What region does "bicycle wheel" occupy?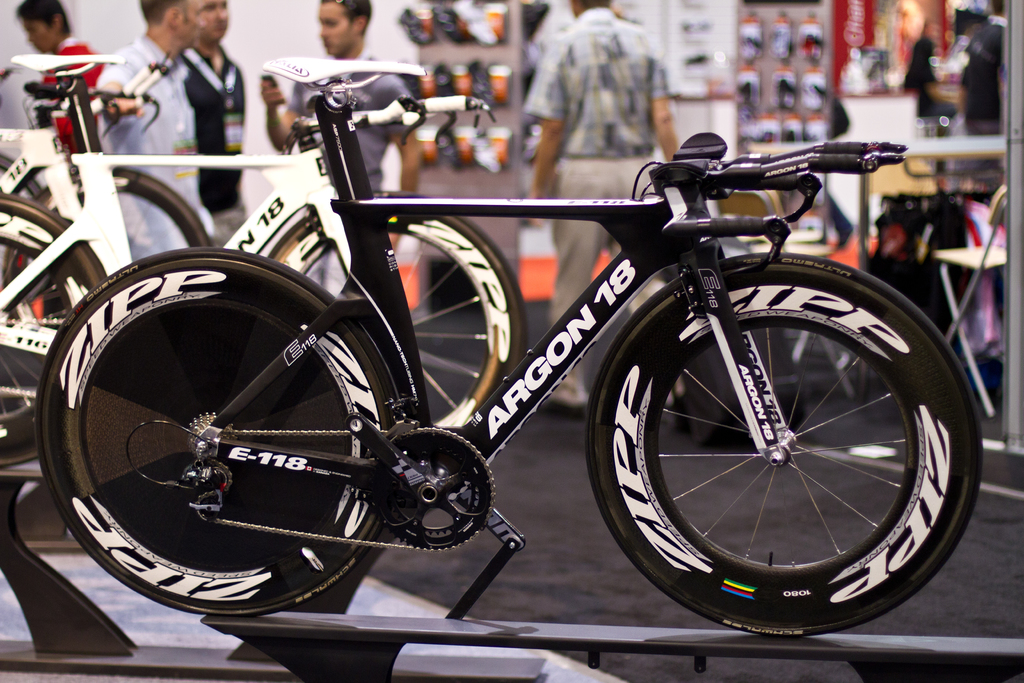
588/254/971/632.
